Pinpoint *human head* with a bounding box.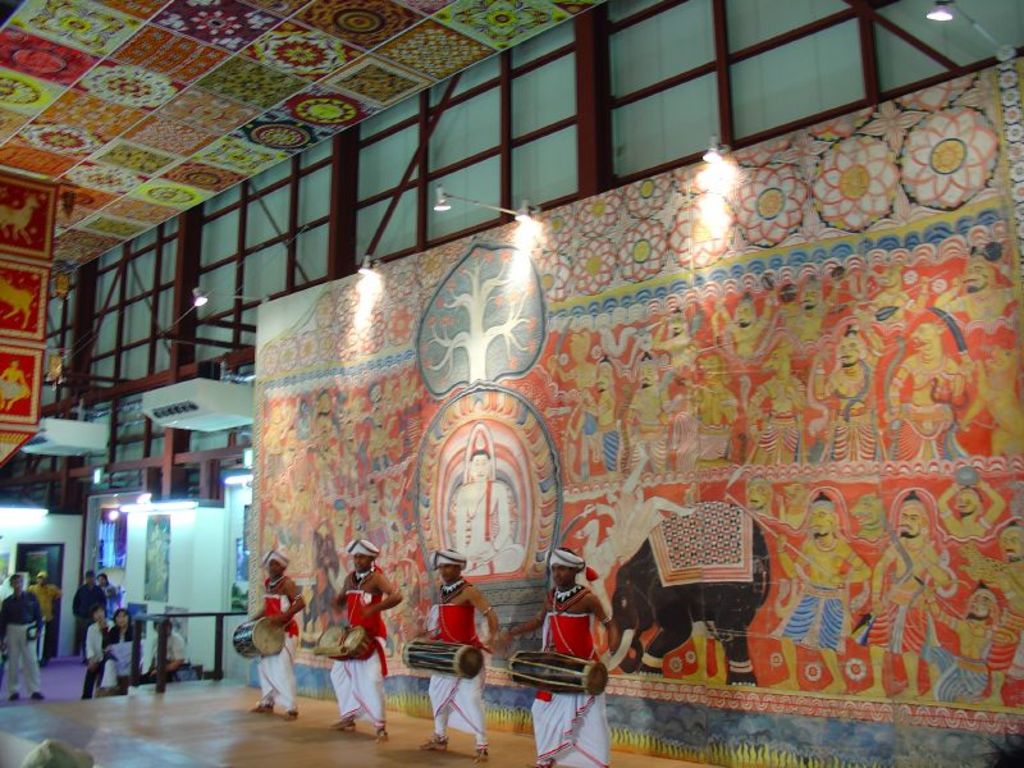
l=13, t=575, r=23, b=589.
